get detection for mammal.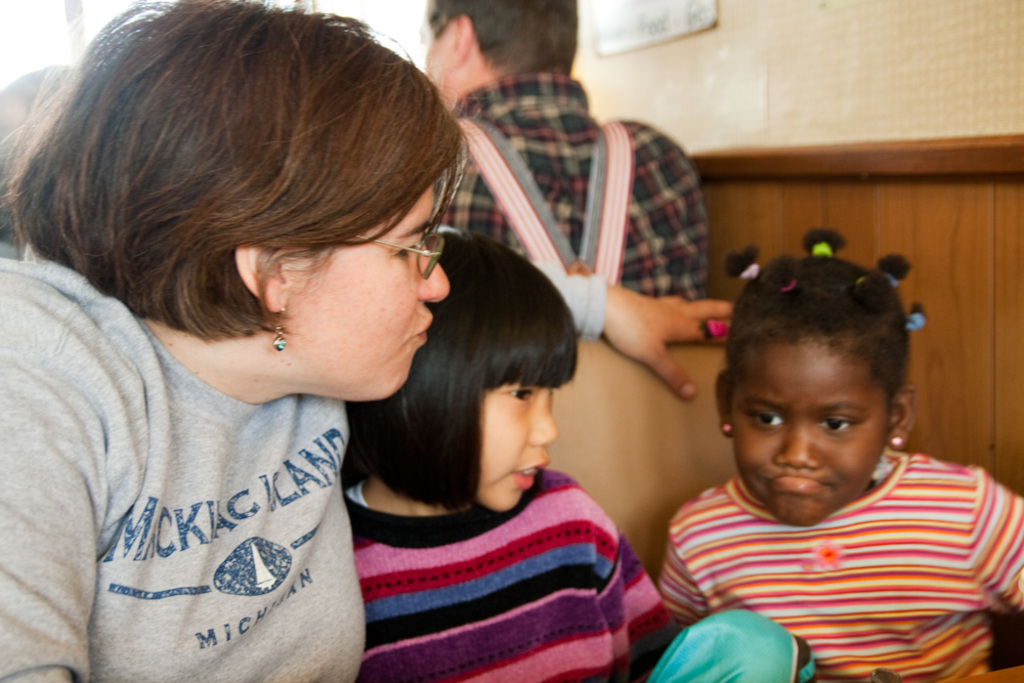
Detection: {"left": 657, "top": 225, "right": 1023, "bottom": 682}.
